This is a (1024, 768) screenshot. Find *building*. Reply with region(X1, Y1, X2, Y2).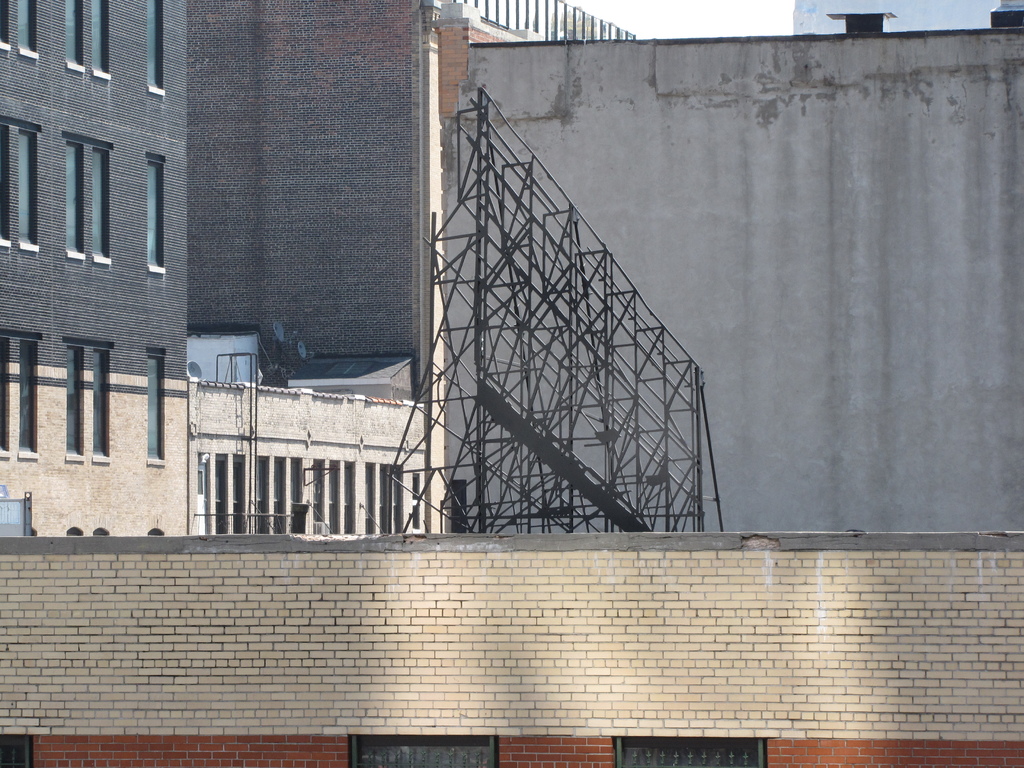
region(190, 378, 426, 532).
